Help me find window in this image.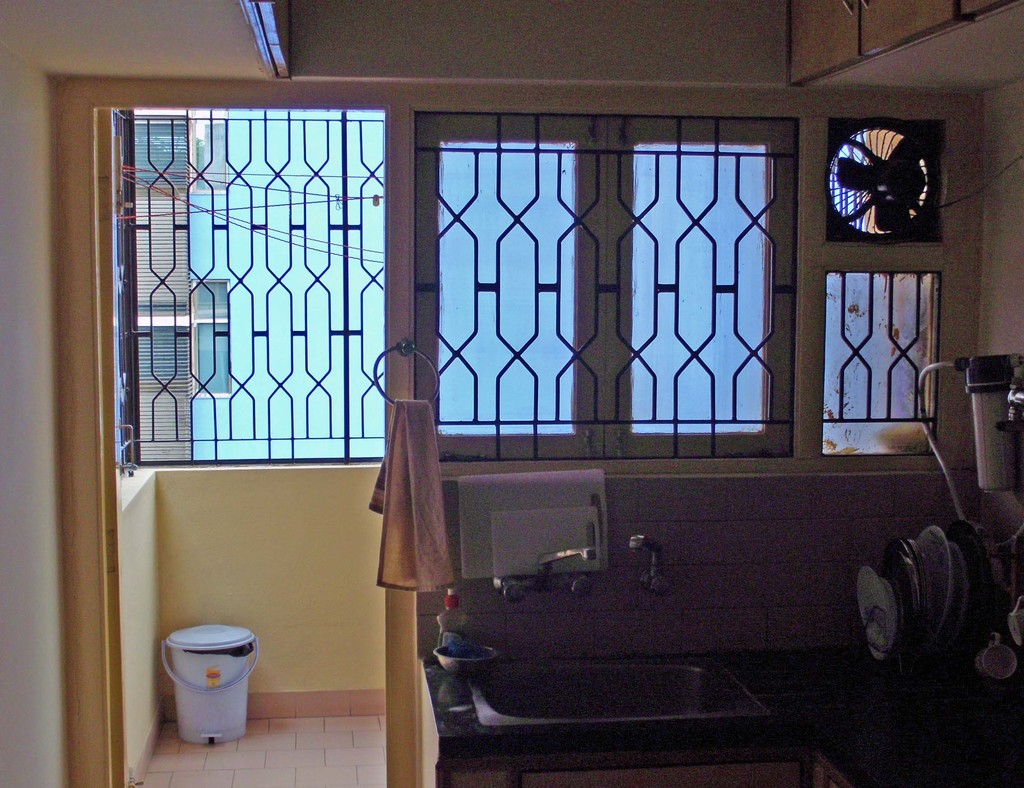
Found it: x1=829, y1=274, x2=932, y2=456.
